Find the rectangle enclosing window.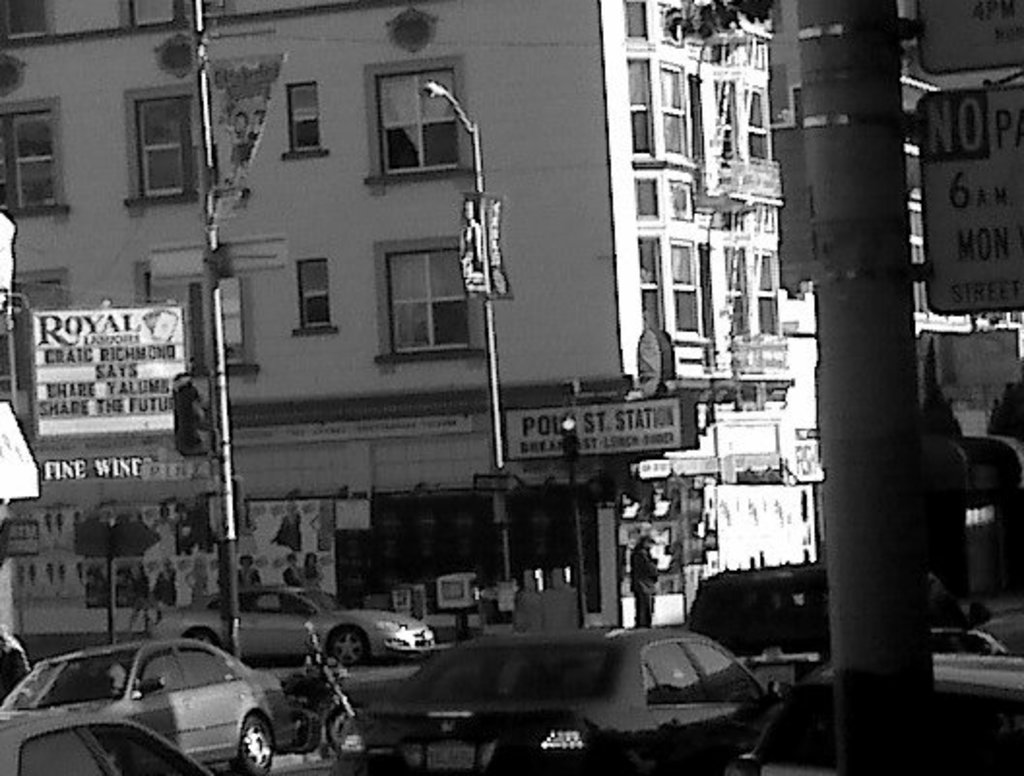
297 258 337 334.
